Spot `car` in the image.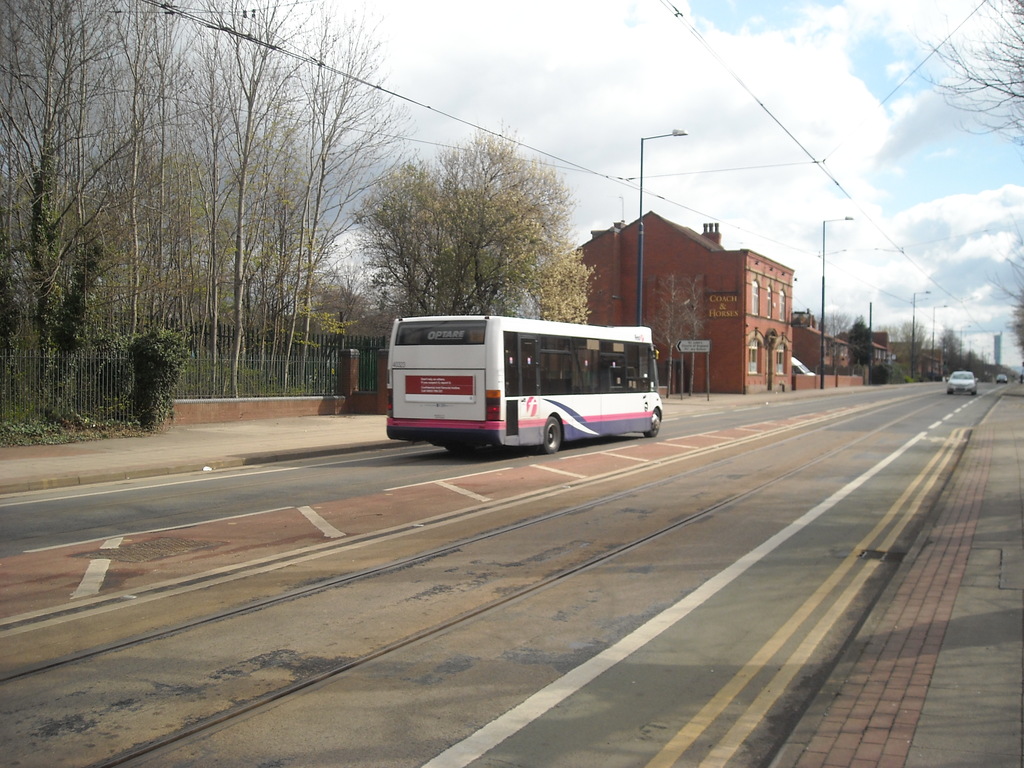
`car` found at 948 365 979 395.
